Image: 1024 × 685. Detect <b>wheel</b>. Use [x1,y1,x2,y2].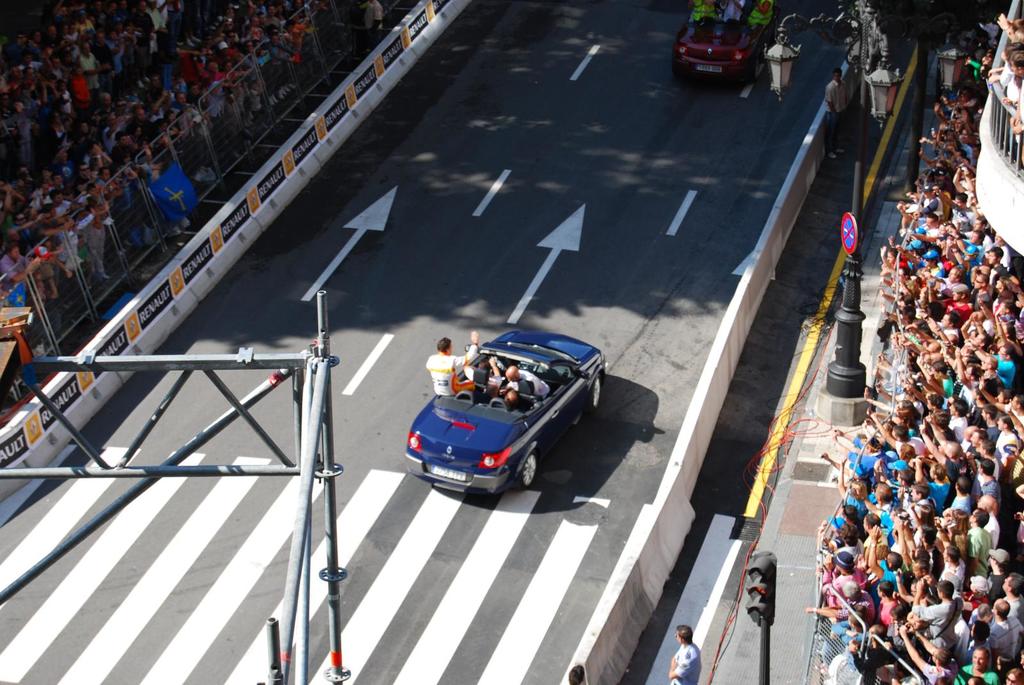
[508,450,543,491].
